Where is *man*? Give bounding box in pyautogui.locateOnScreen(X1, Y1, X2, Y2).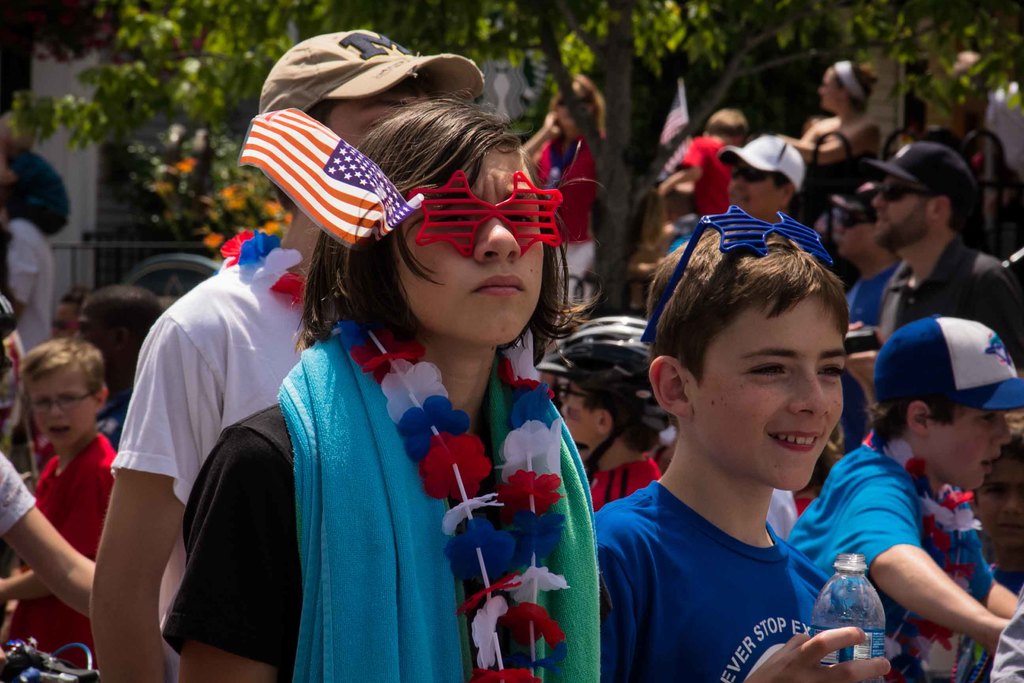
pyautogui.locateOnScreen(68, 283, 164, 451).
